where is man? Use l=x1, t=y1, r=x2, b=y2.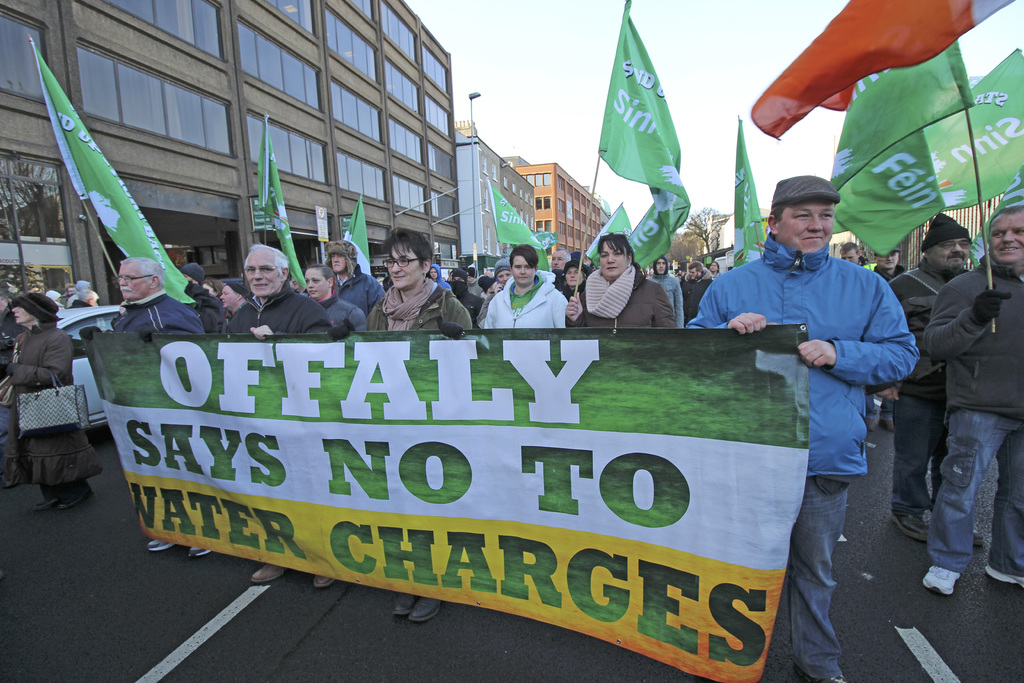
l=678, t=262, r=714, b=322.
